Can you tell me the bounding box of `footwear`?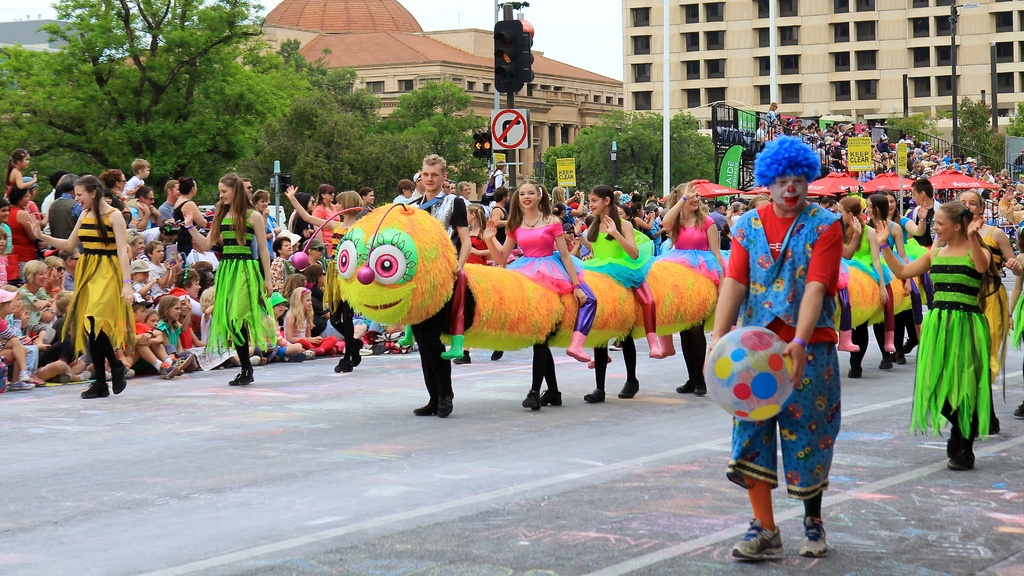
541 388 566 406.
